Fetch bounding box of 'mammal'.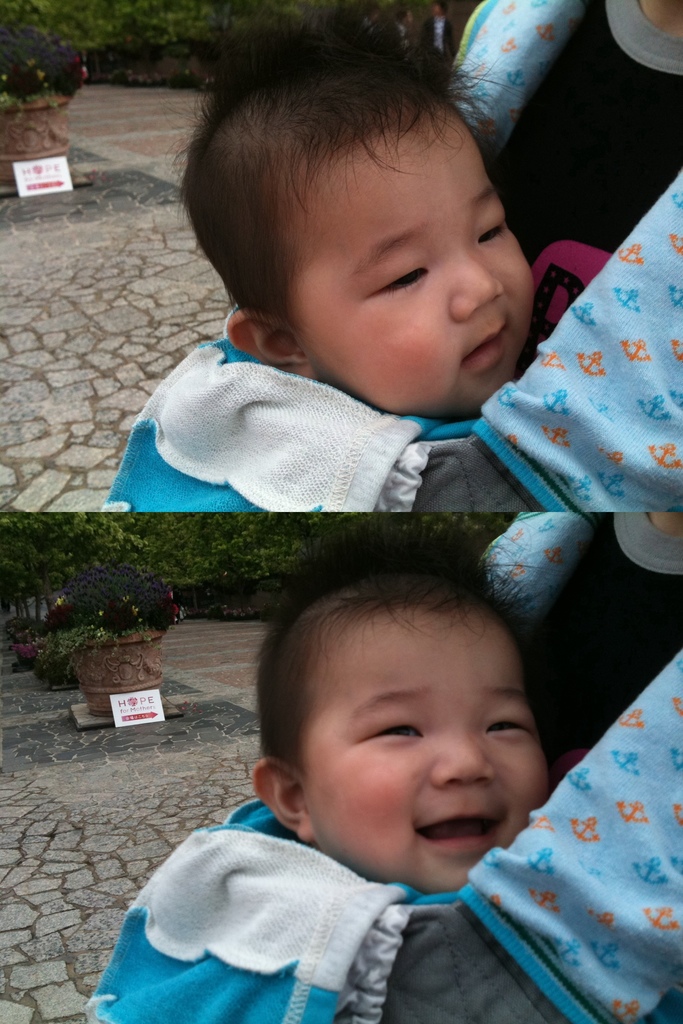
Bbox: box=[532, 504, 682, 791].
